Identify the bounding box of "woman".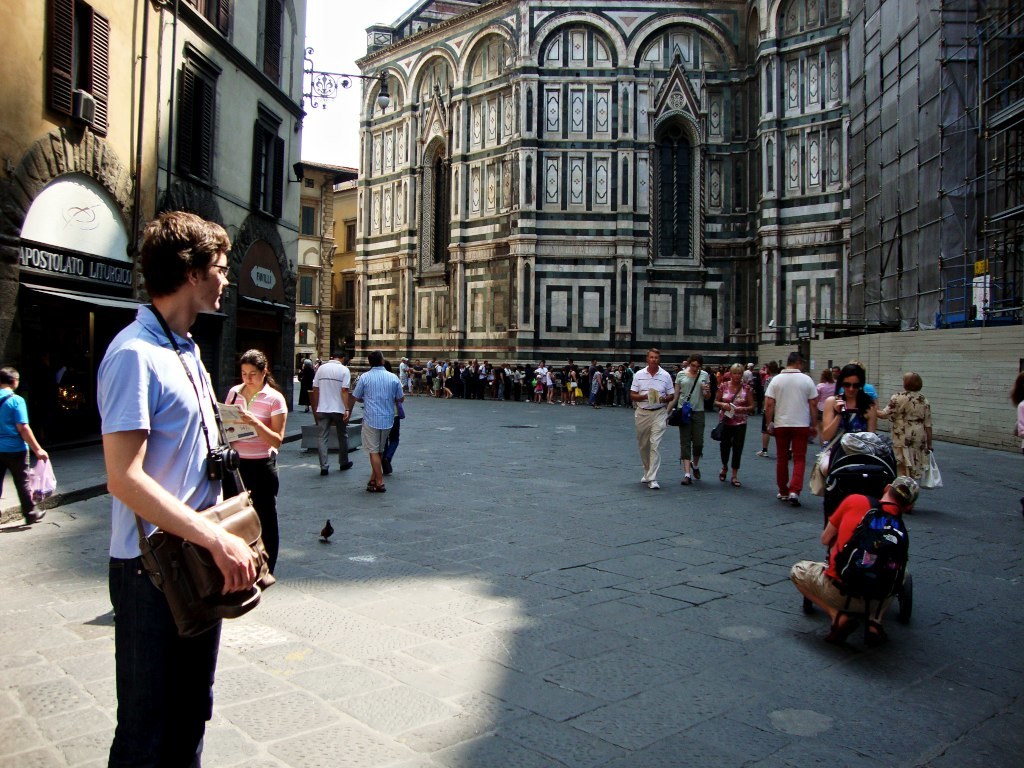
region(221, 348, 288, 584).
